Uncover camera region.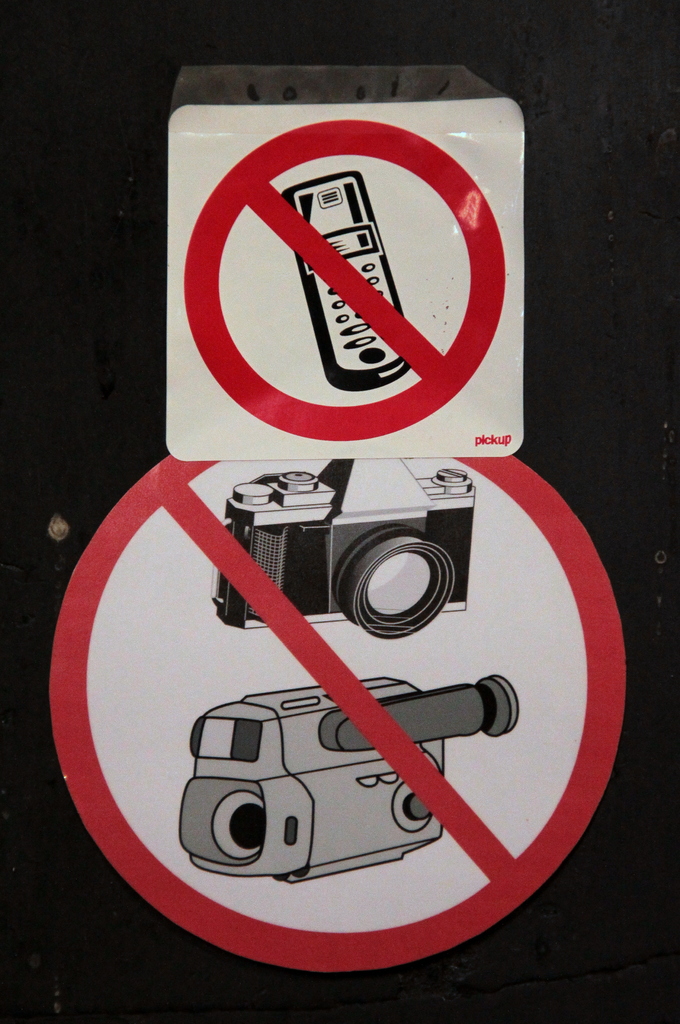
Uncovered: (212, 457, 480, 643).
